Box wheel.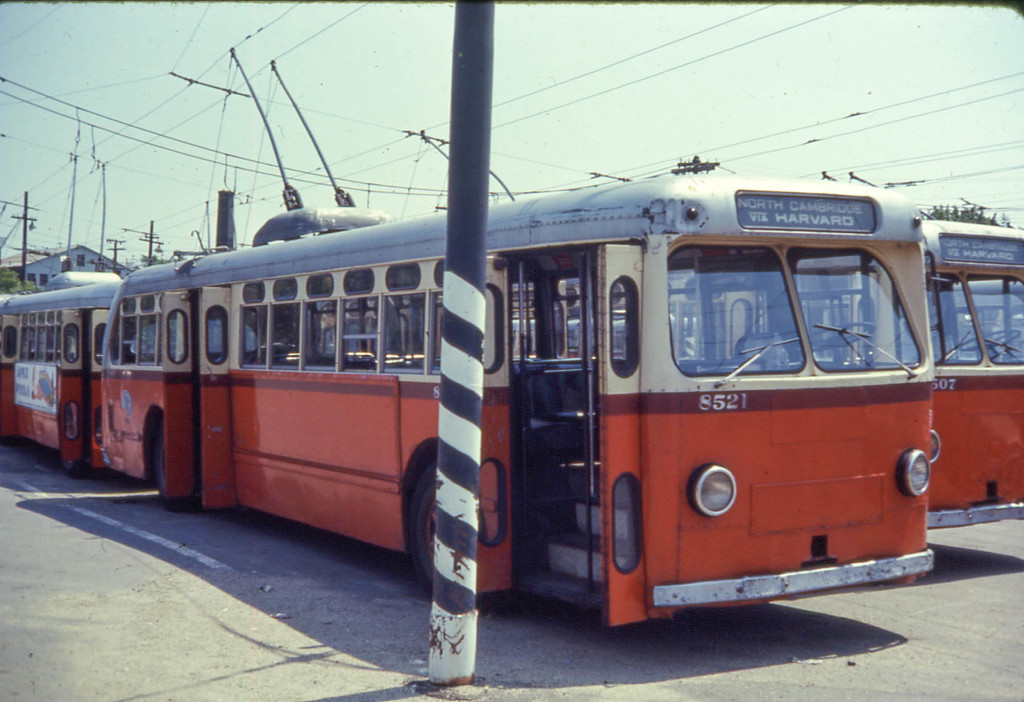
pyautogui.locateOnScreen(806, 322, 874, 351).
